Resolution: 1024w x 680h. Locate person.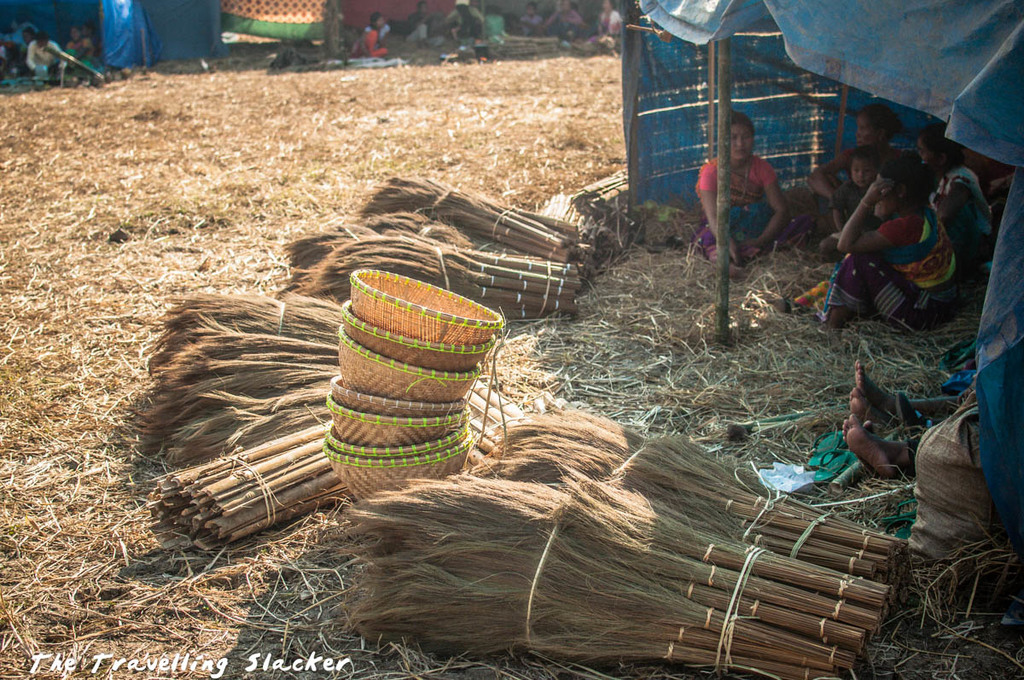
[64,20,113,71].
